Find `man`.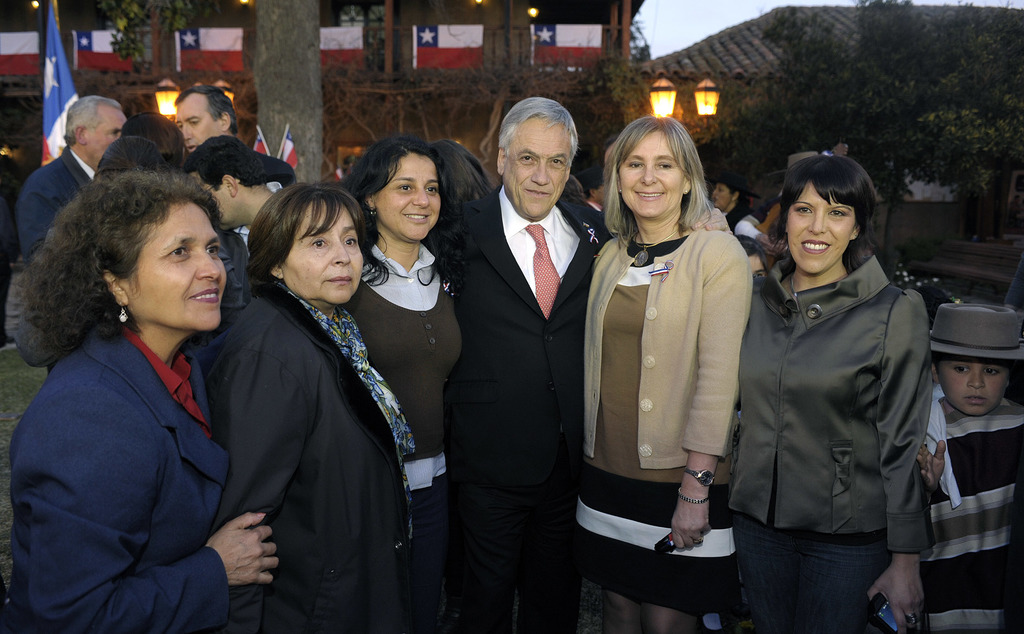
{"left": 177, "top": 133, "right": 292, "bottom": 275}.
